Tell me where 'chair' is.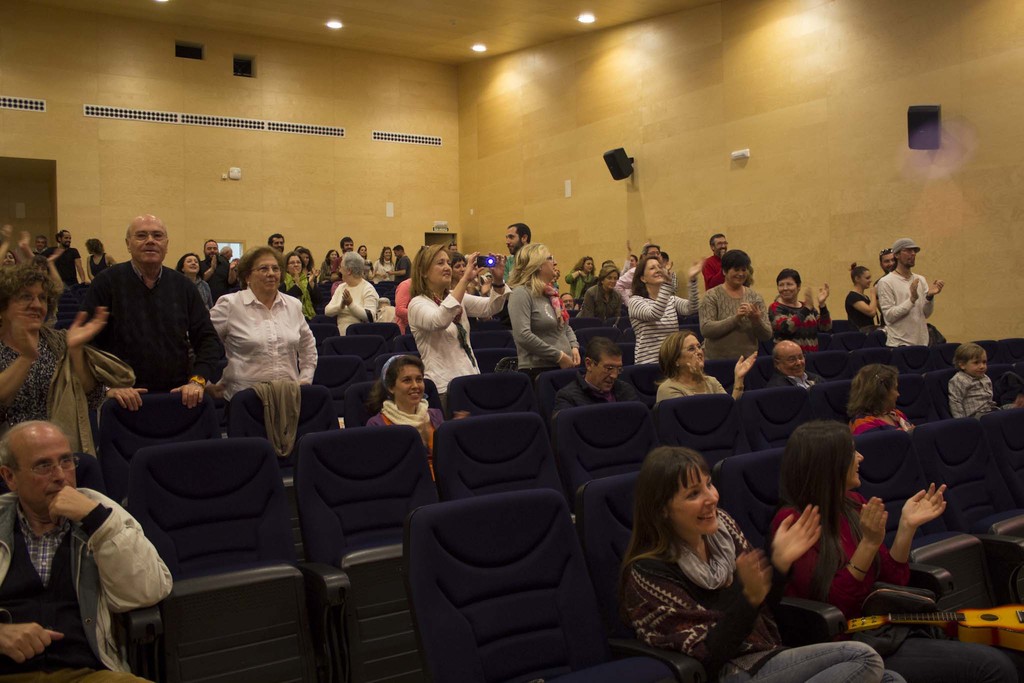
'chair' is at 575, 325, 620, 347.
